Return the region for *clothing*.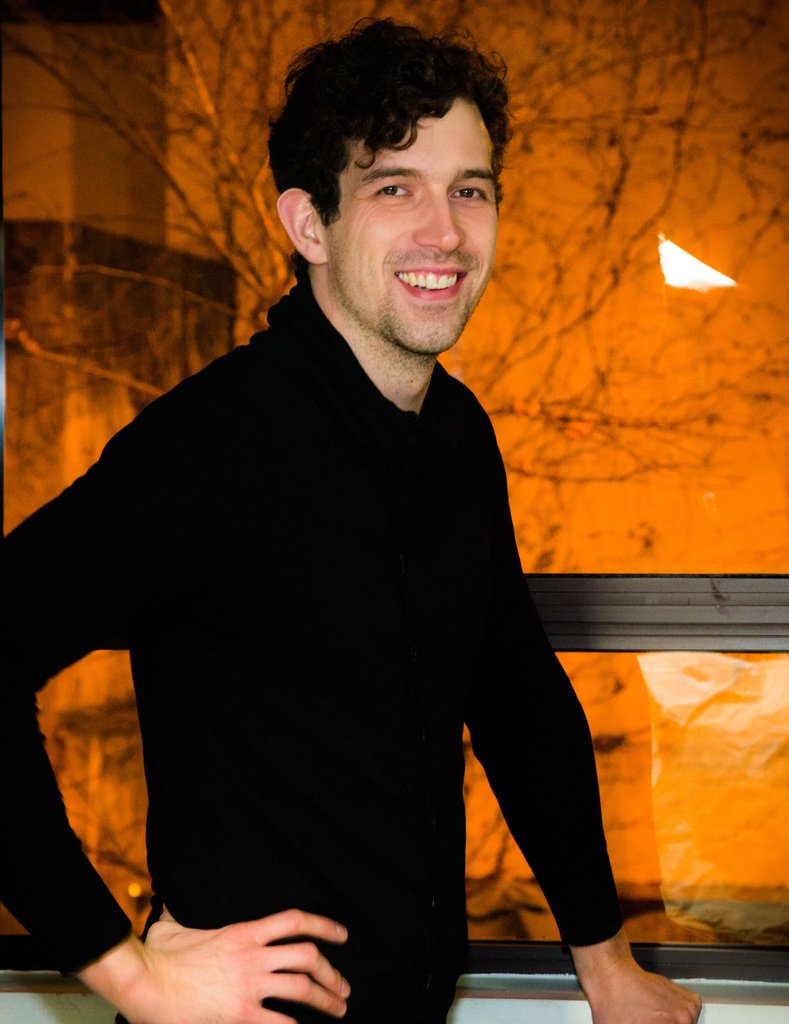
BBox(0, 274, 624, 1023).
